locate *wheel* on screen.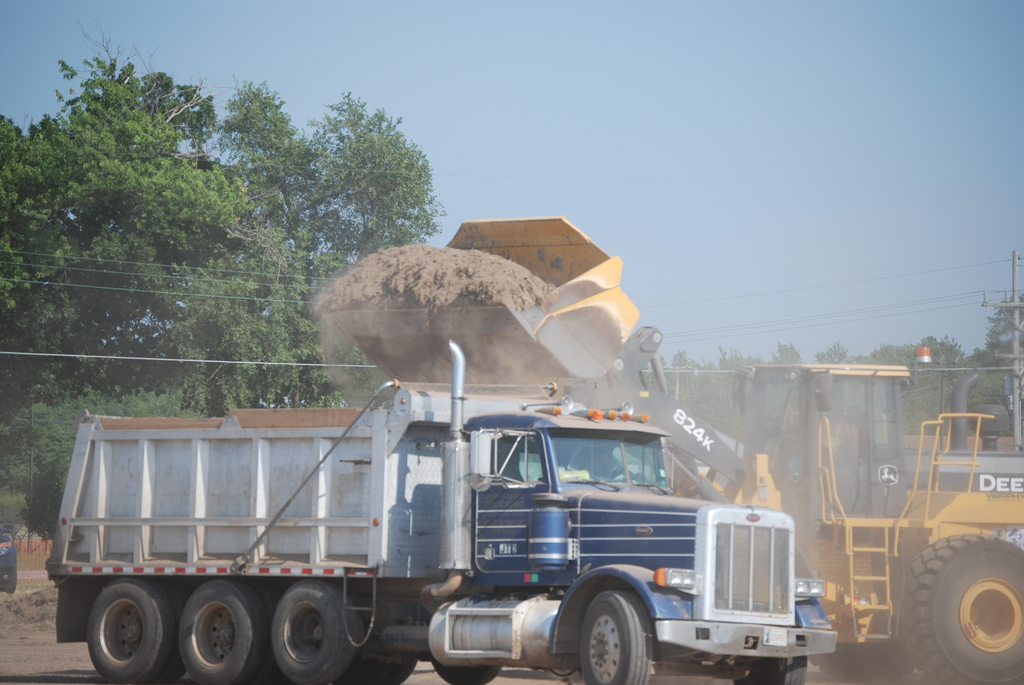
On screen at detection(903, 541, 1023, 673).
